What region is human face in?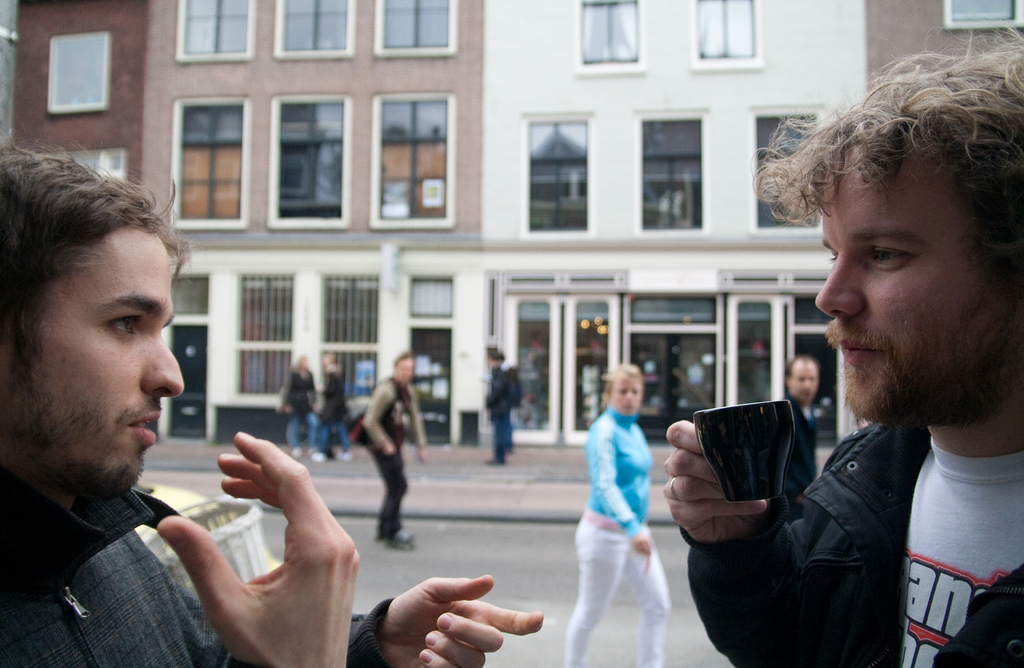
{"left": 806, "top": 154, "right": 988, "bottom": 431}.
